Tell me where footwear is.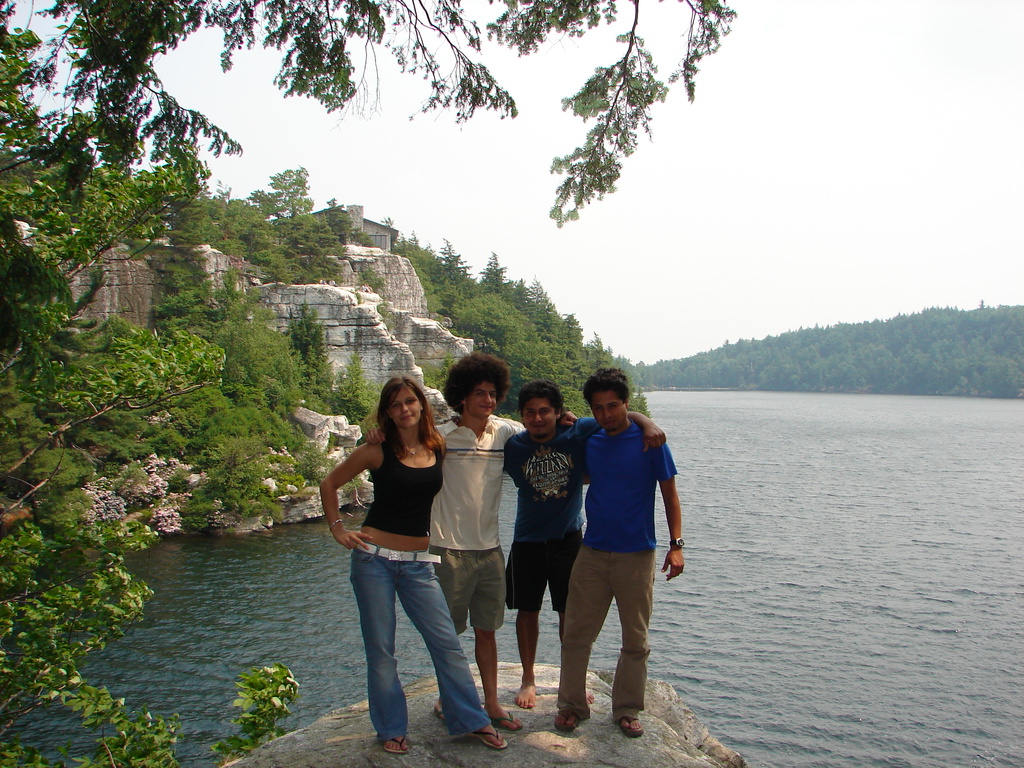
footwear is at 376 728 415 757.
